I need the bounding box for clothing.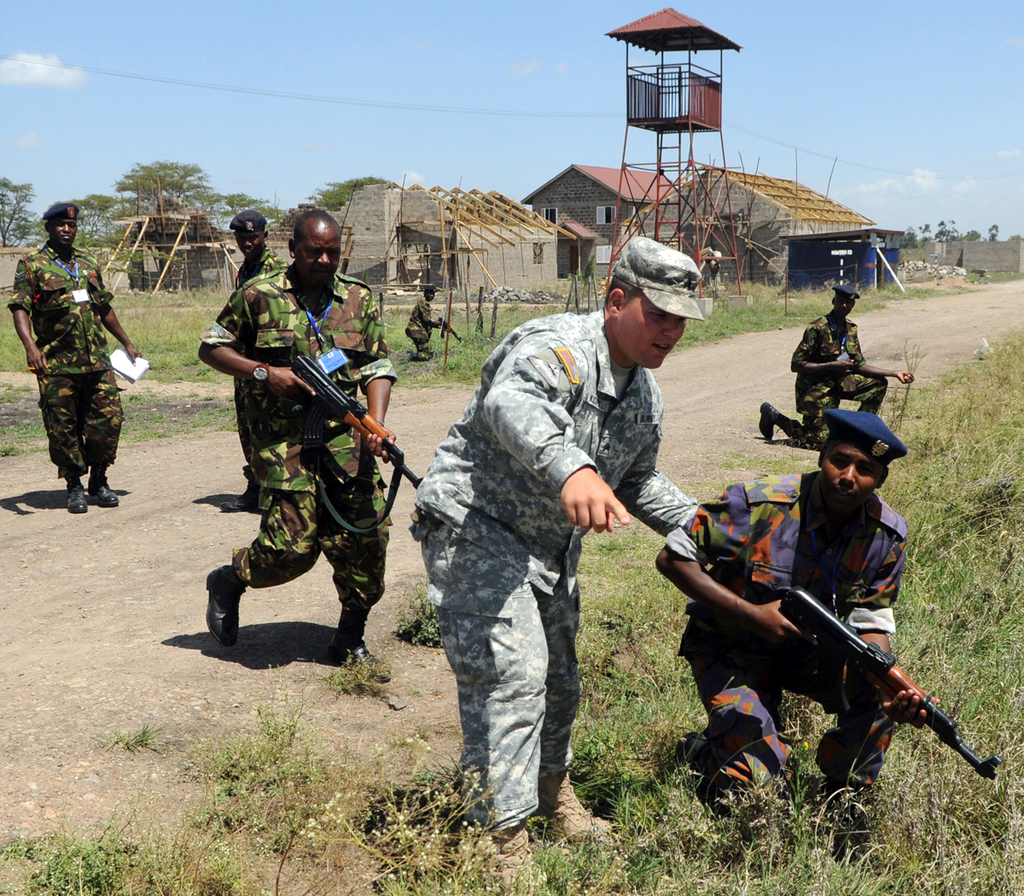
Here it is: [left=230, top=241, right=287, bottom=487].
